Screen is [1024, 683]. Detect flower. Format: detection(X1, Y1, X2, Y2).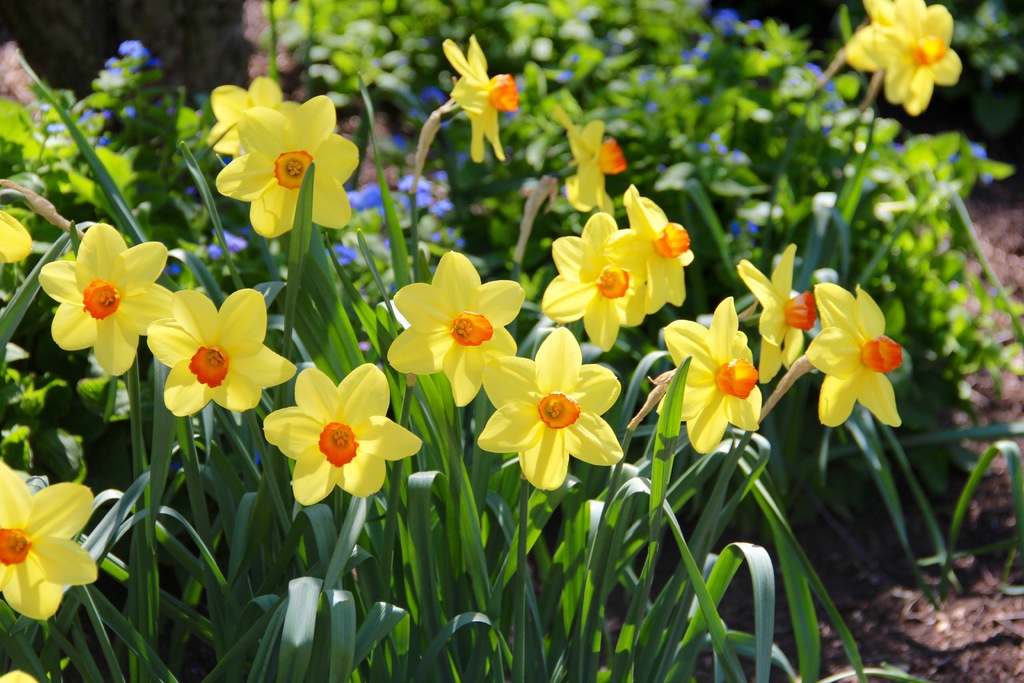
detection(735, 240, 821, 383).
